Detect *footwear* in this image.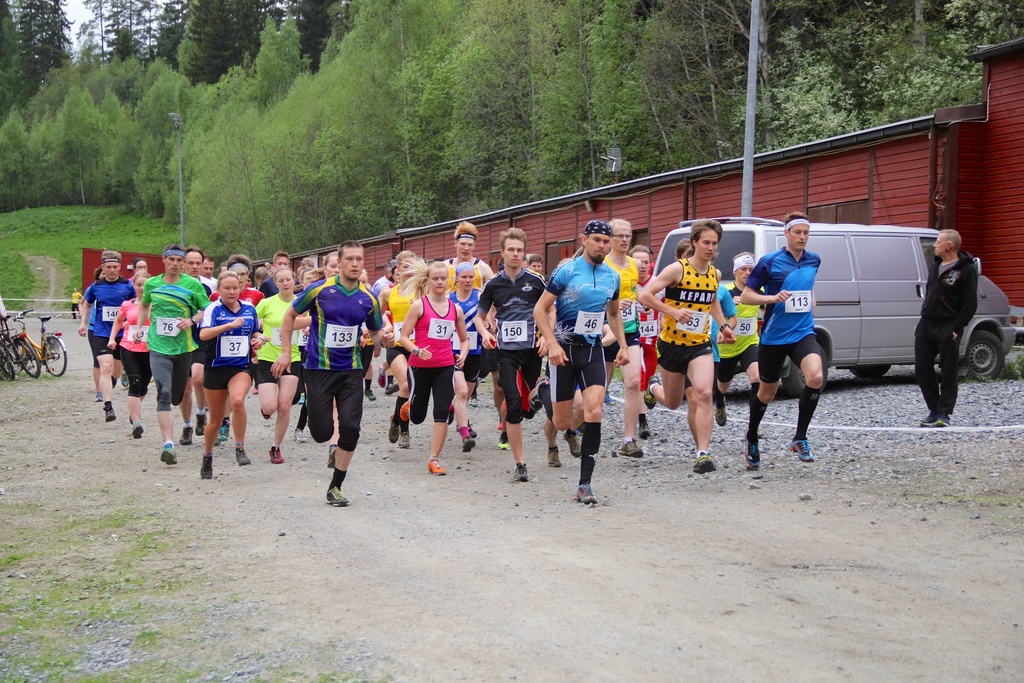
Detection: [left=740, top=429, right=757, bottom=470].
